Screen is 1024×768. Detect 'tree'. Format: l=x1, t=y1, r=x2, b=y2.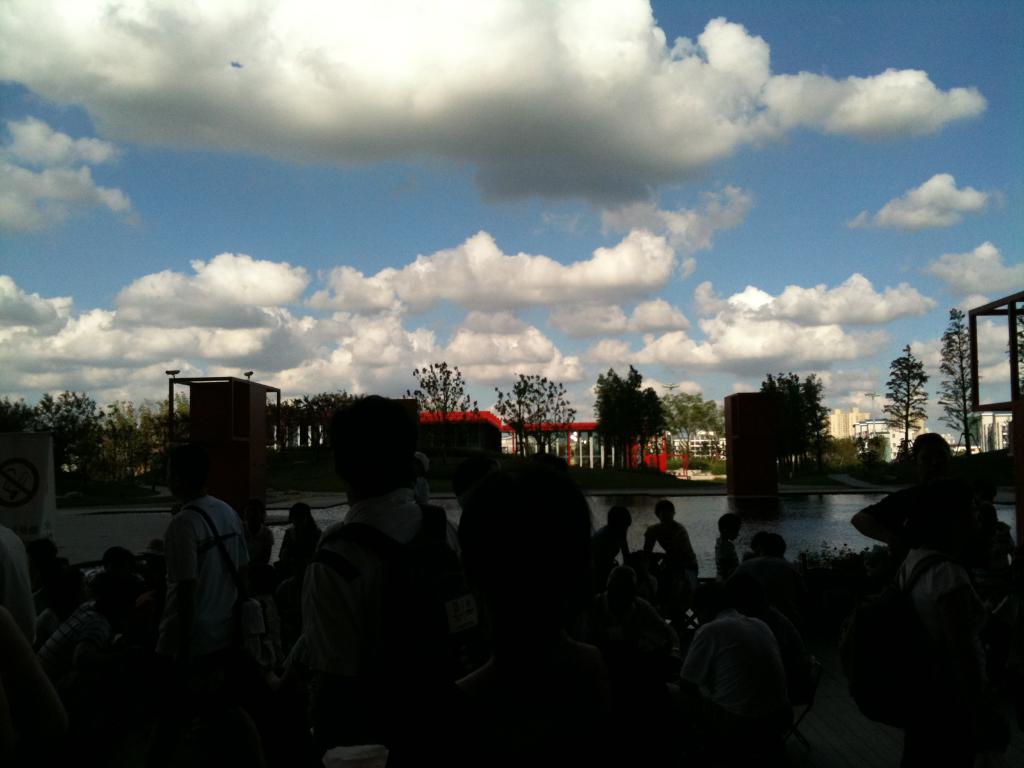
l=272, t=388, r=367, b=461.
